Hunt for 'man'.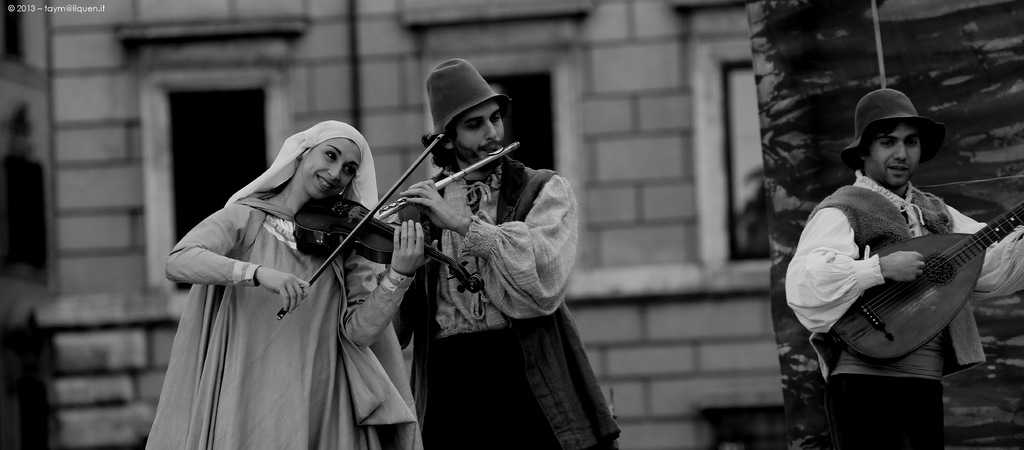
Hunted down at (788,76,1023,427).
